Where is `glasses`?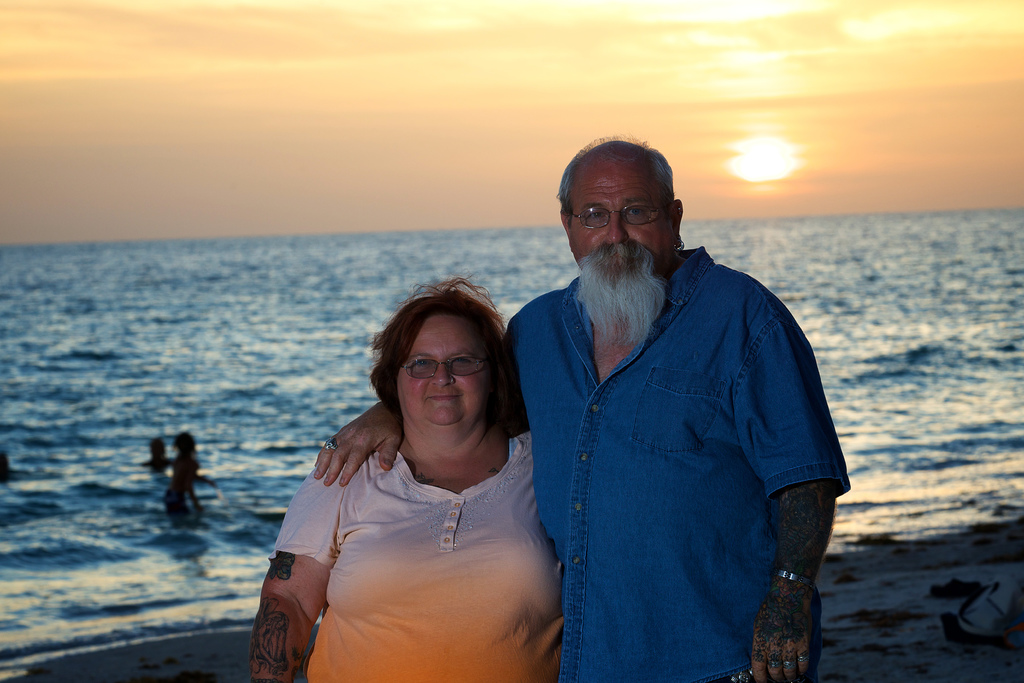
{"left": 395, "top": 357, "right": 488, "bottom": 383}.
